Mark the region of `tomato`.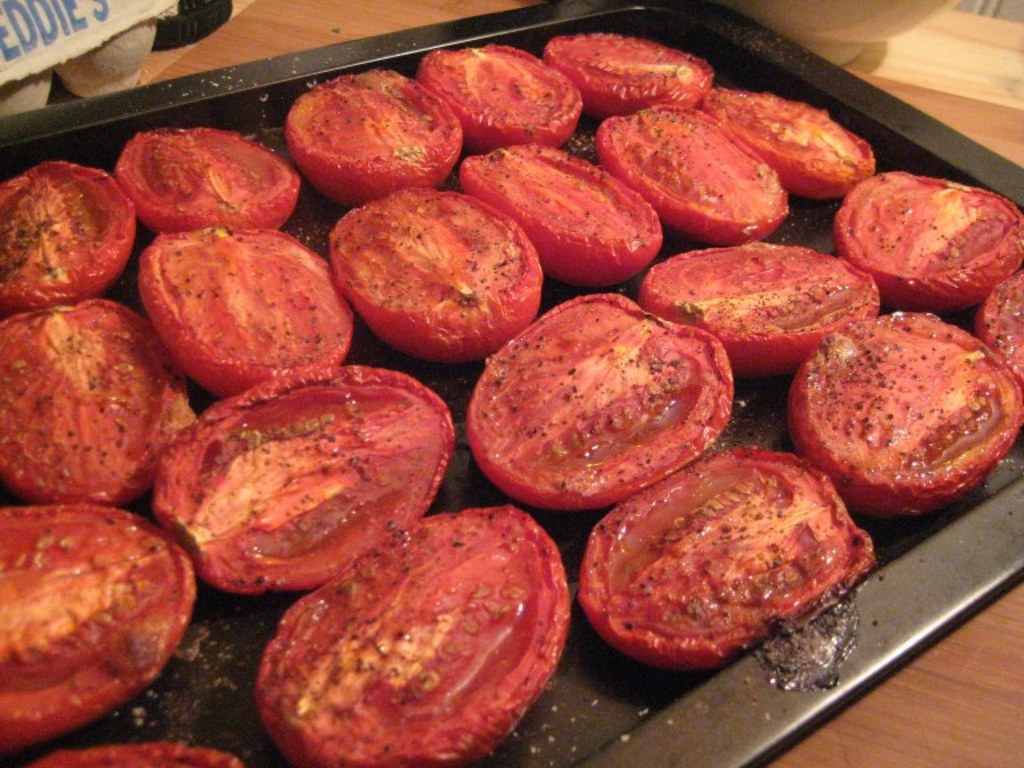
Region: crop(796, 297, 1016, 511).
